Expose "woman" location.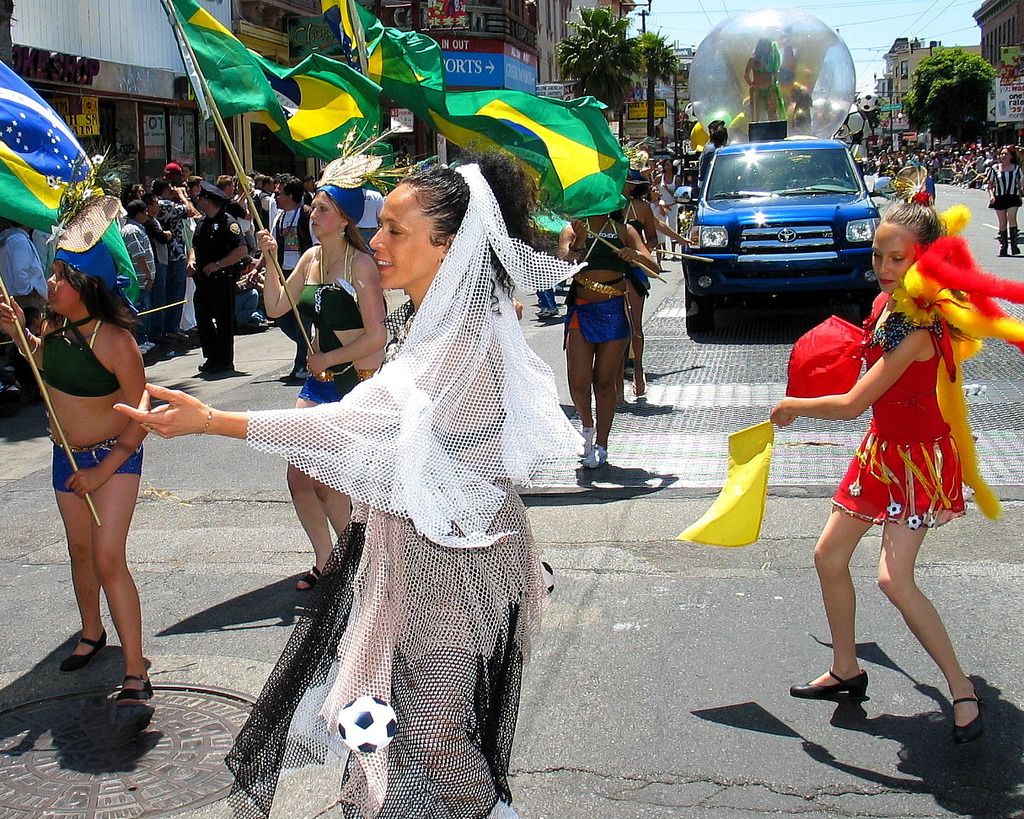
Exposed at box=[985, 142, 1023, 256].
